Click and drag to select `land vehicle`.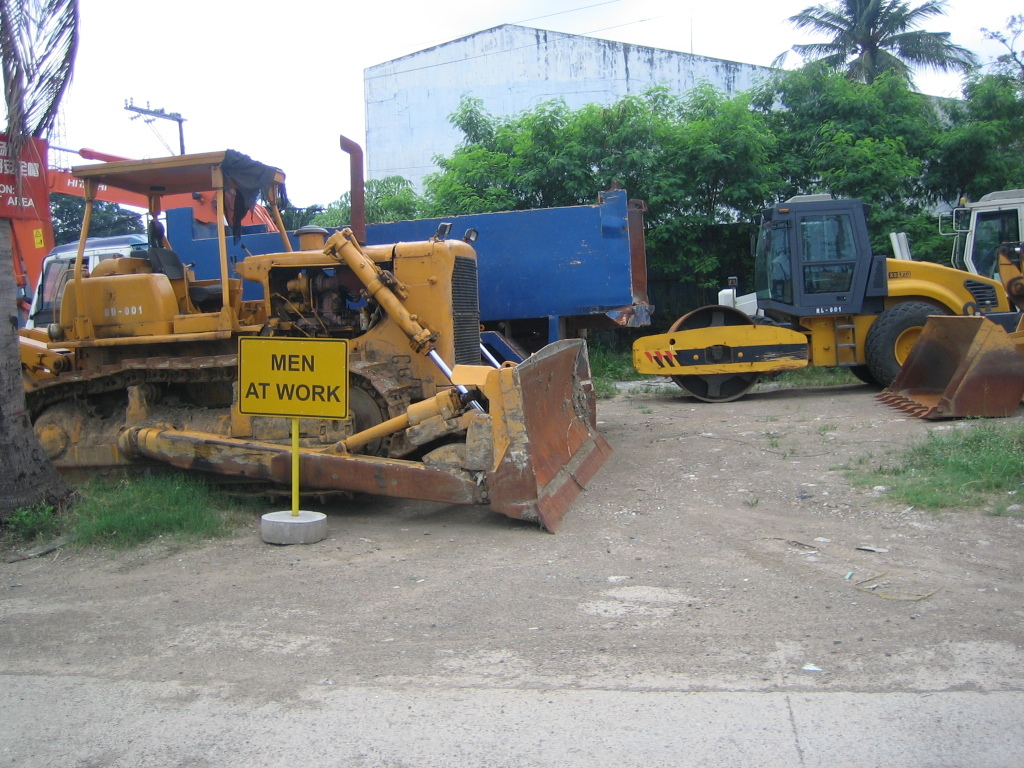
Selection: (875, 241, 1023, 420).
